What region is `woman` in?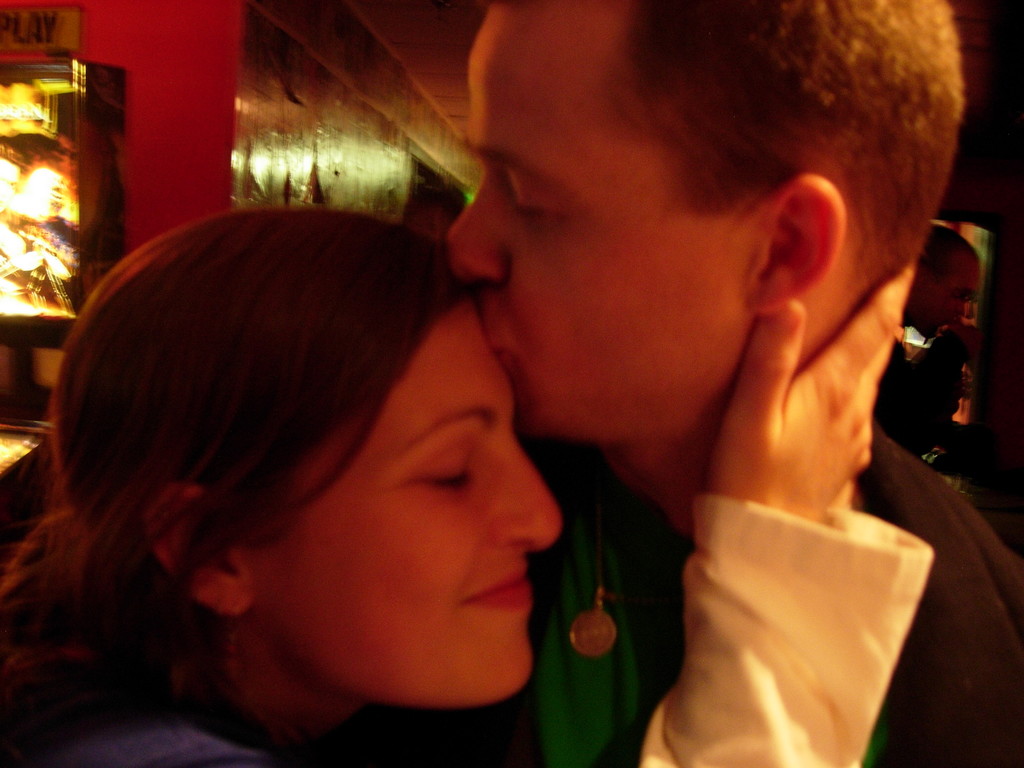
x1=0, y1=201, x2=913, y2=767.
